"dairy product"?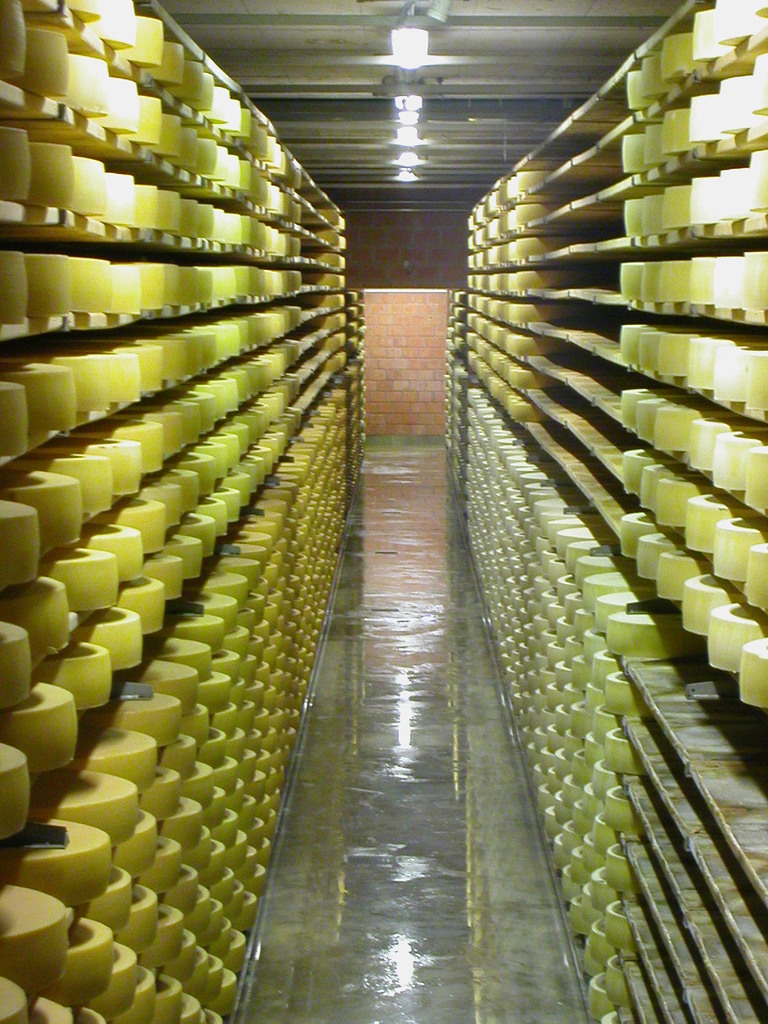
locate(0, 685, 79, 772)
